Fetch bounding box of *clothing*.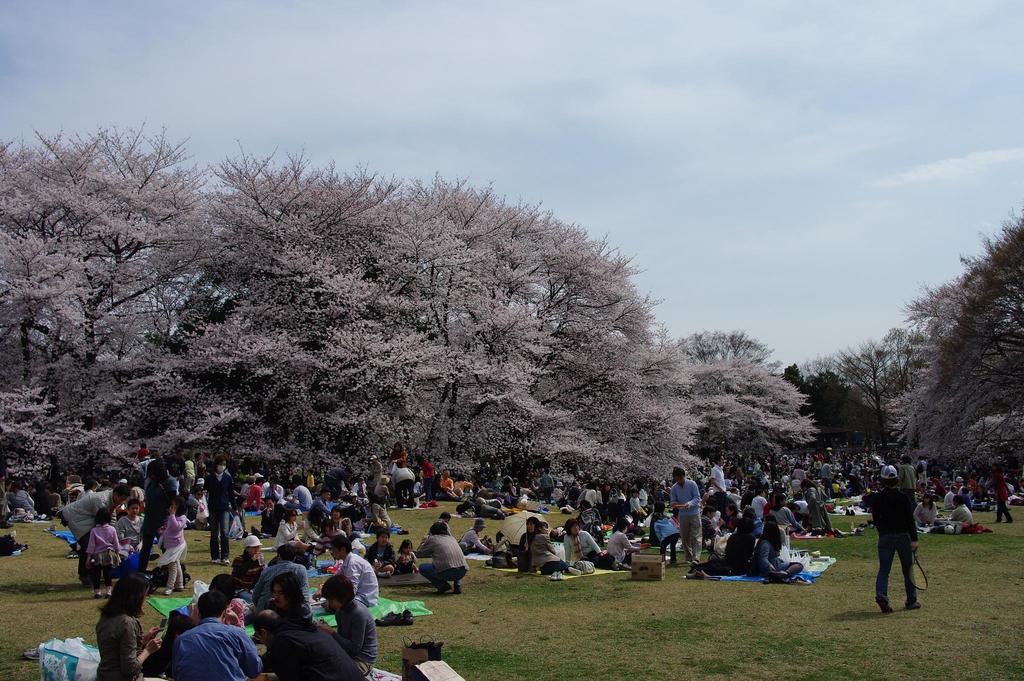
Bbox: Rect(138, 476, 180, 552).
